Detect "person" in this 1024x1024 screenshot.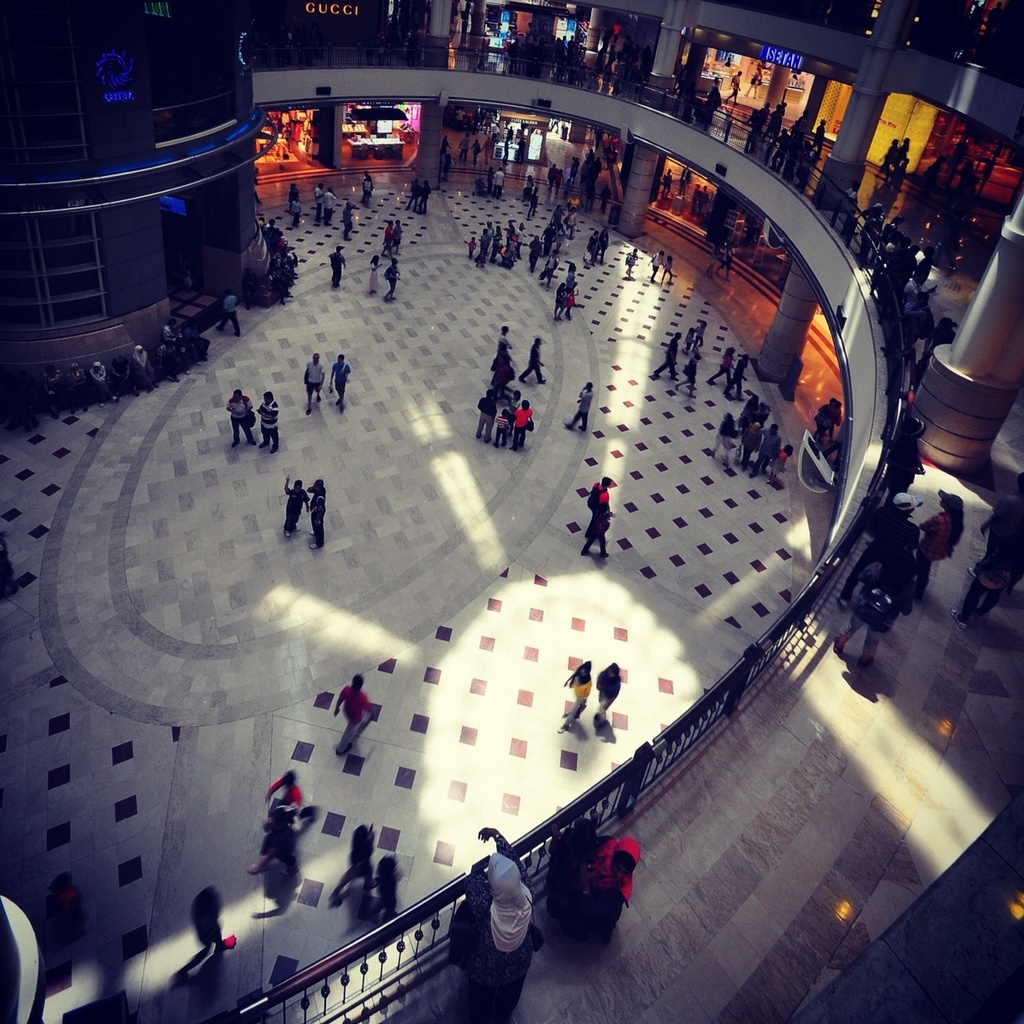
Detection: locate(179, 329, 202, 367).
